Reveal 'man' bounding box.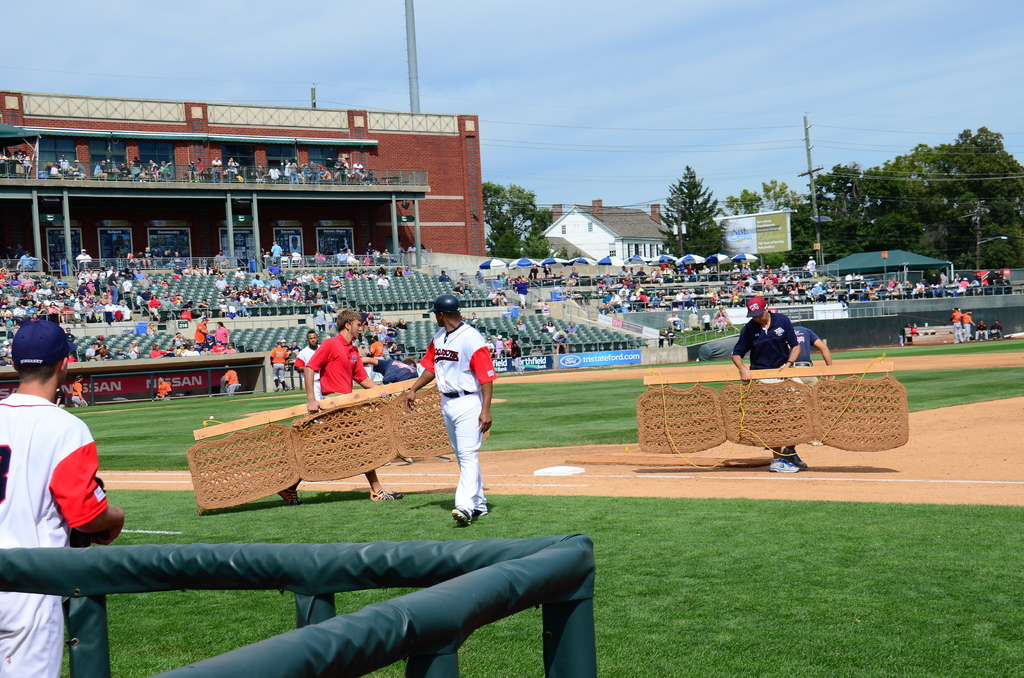
Revealed: Rect(963, 307, 976, 339).
